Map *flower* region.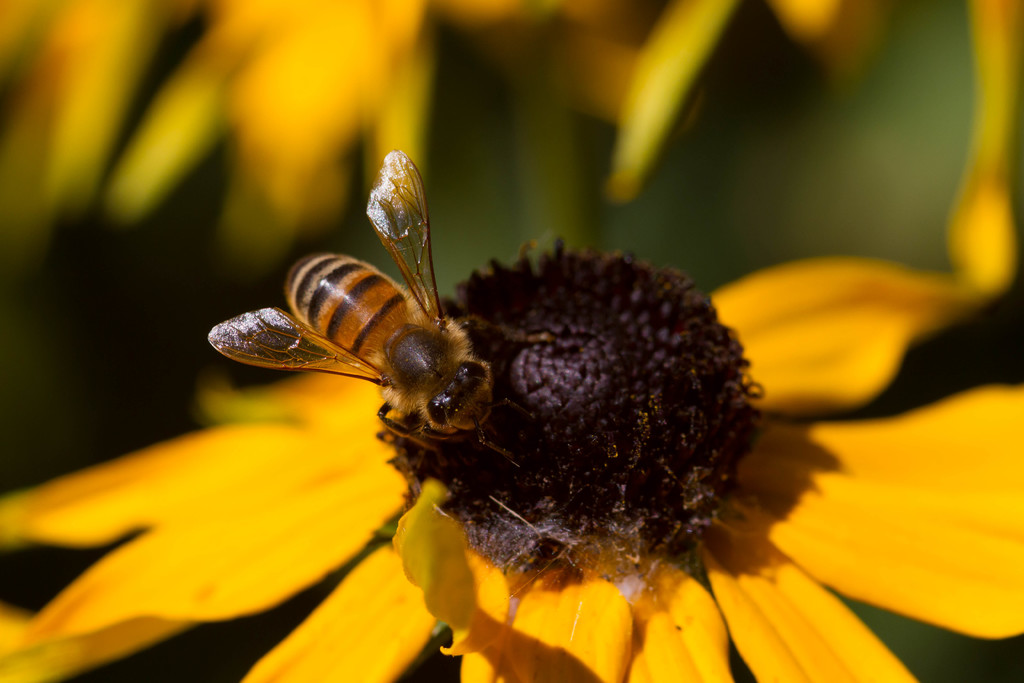
Mapped to {"x1": 0, "y1": 147, "x2": 1010, "y2": 682}.
